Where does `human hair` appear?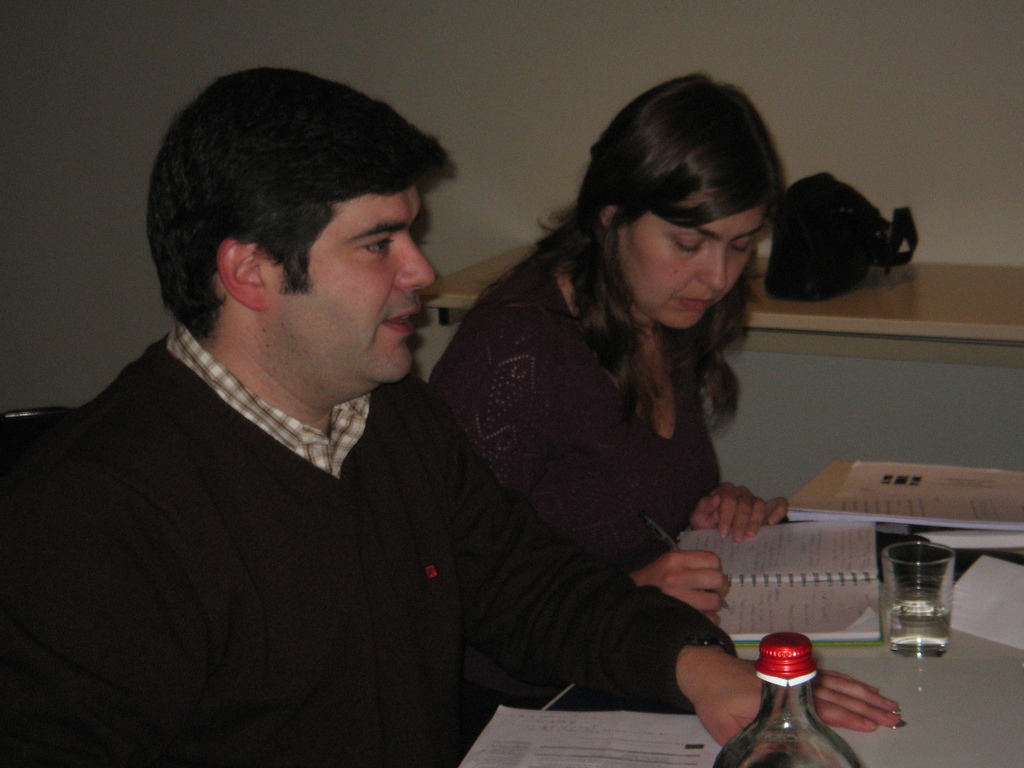
Appears at box=[145, 62, 451, 345].
